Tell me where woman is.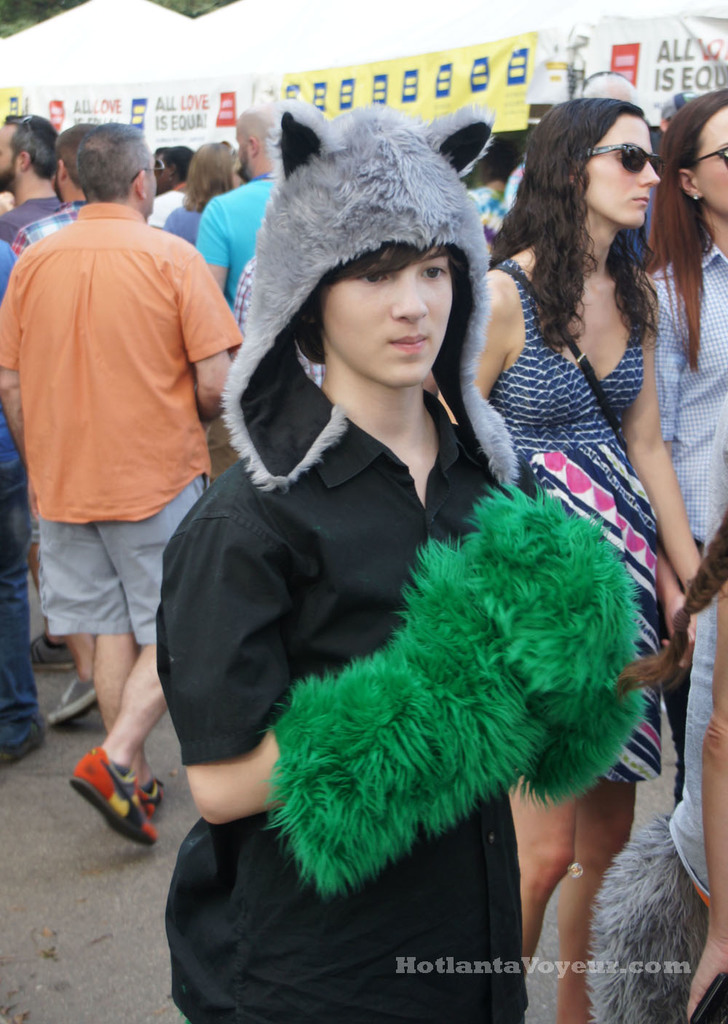
woman is at (left=458, top=92, right=708, bottom=1023).
